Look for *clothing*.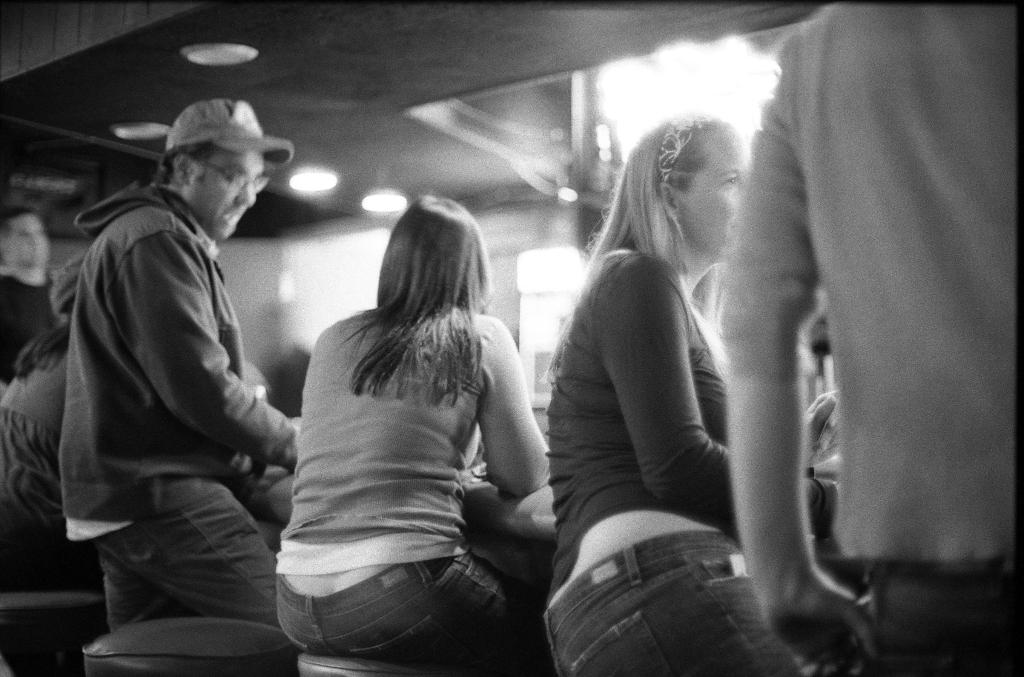
Found: 710 0 1020 674.
